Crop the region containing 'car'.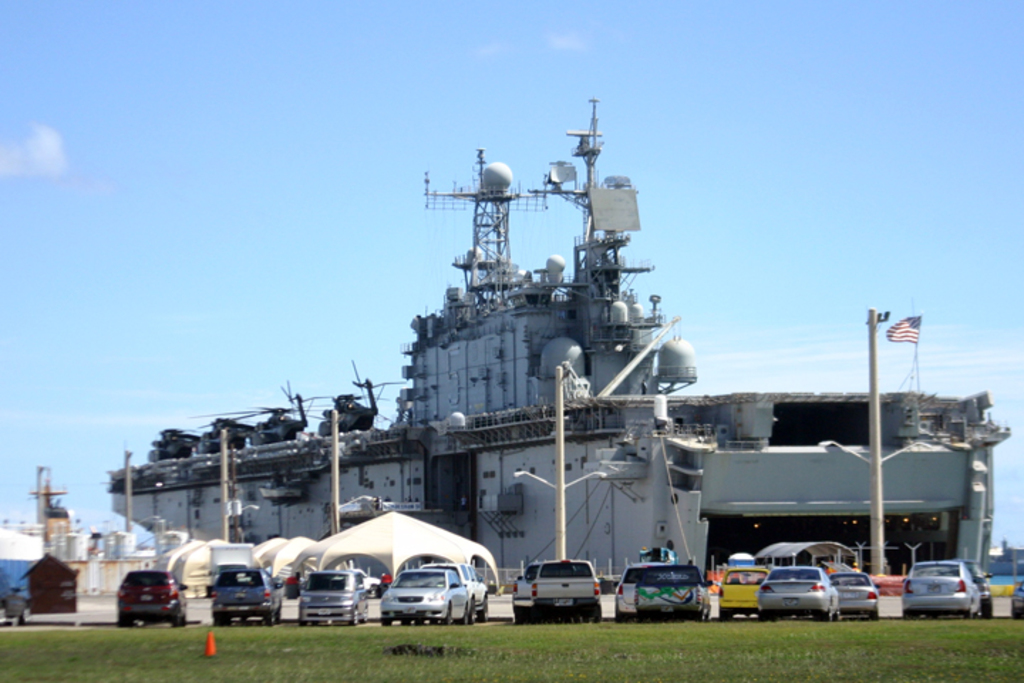
Crop region: {"x1": 212, "y1": 566, "x2": 282, "y2": 625}.
